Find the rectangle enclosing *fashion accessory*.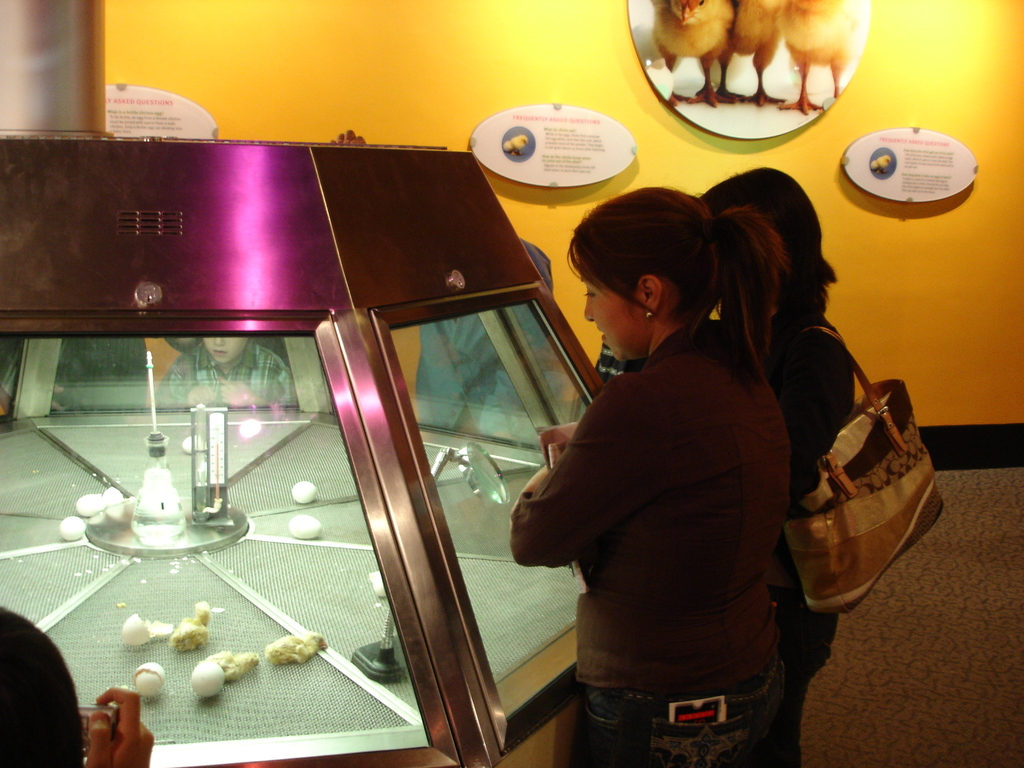
detection(646, 314, 654, 318).
